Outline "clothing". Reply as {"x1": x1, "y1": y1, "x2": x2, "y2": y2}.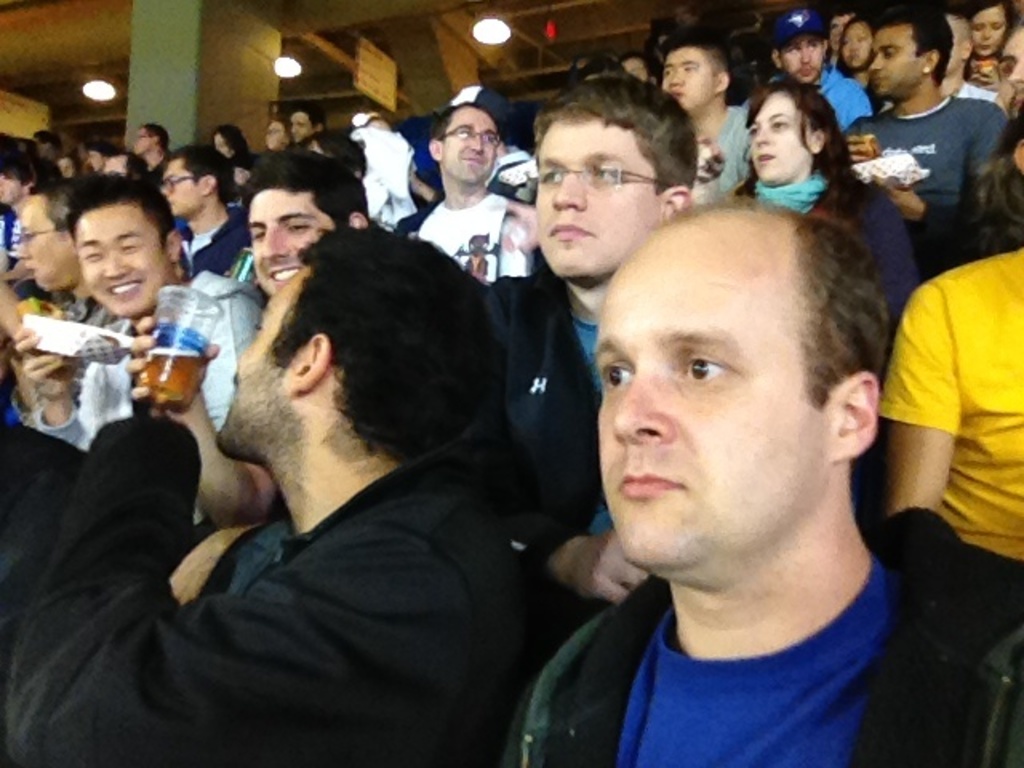
{"x1": 498, "y1": 504, "x2": 1022, "y2": 766}.
